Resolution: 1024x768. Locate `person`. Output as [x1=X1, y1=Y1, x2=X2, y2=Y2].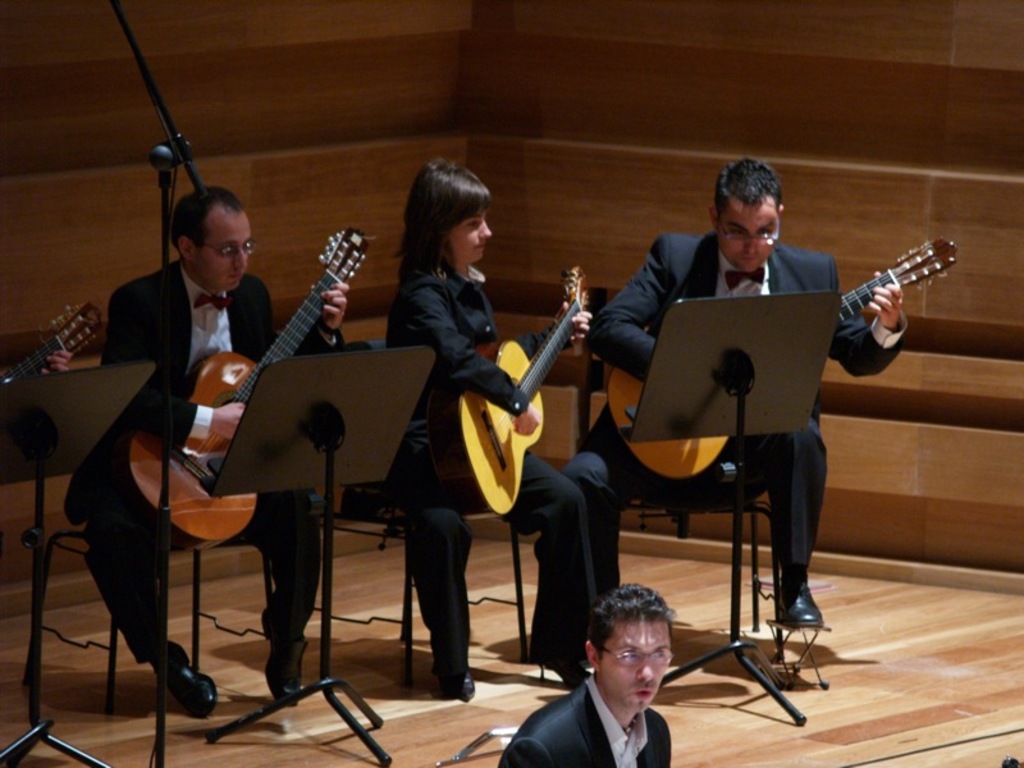
[x1=620, y1=134, x2=920, y2=664].
